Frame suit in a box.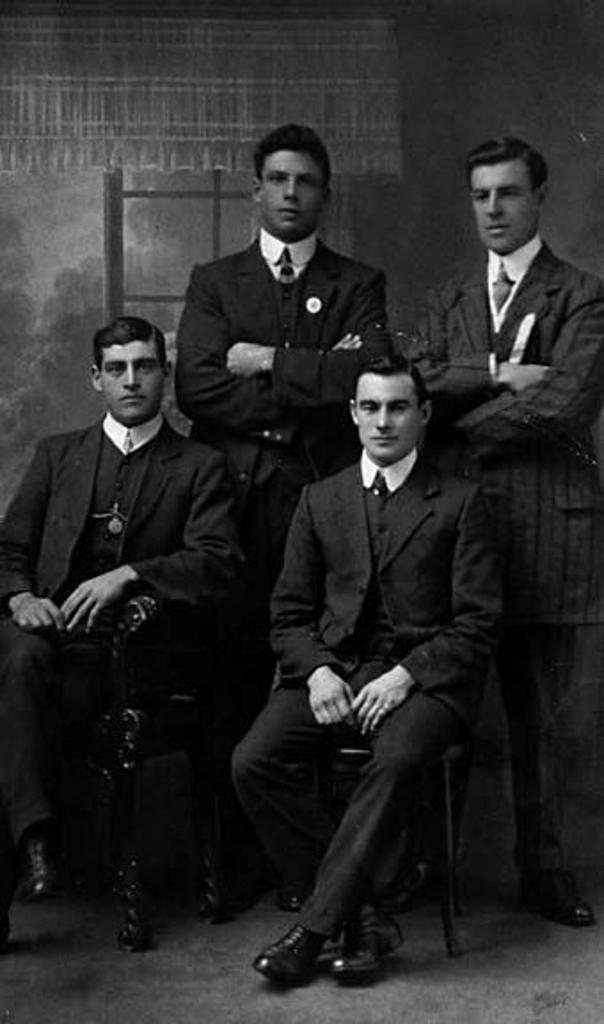
x1=252 y1=389 x2=513 y2=965.
